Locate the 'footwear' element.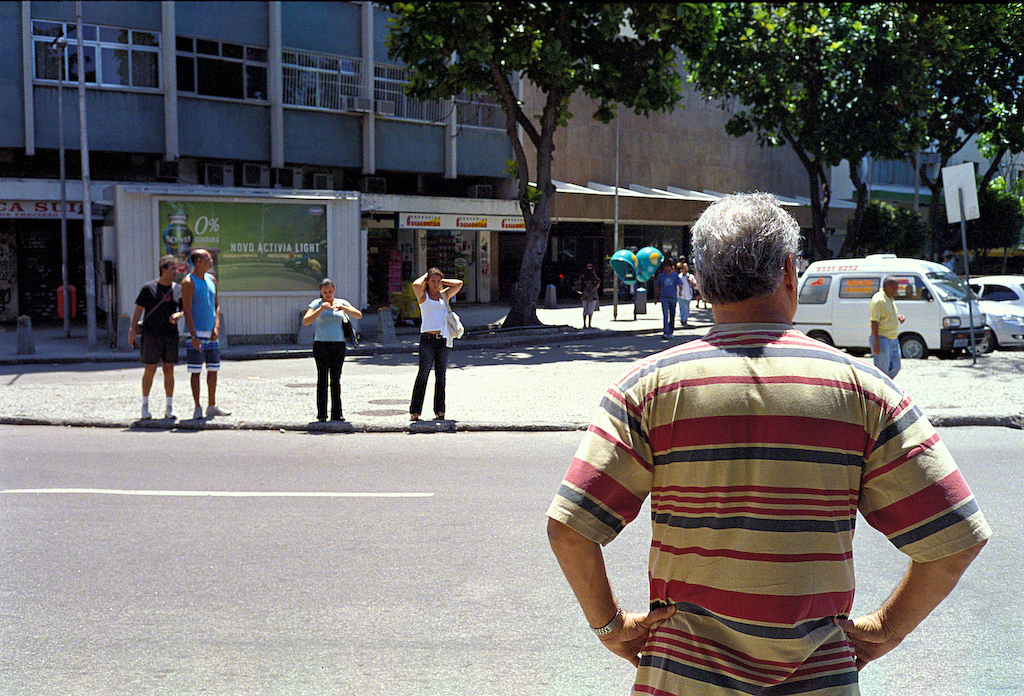
Element bbox: box(138, 406, 152, 419).
